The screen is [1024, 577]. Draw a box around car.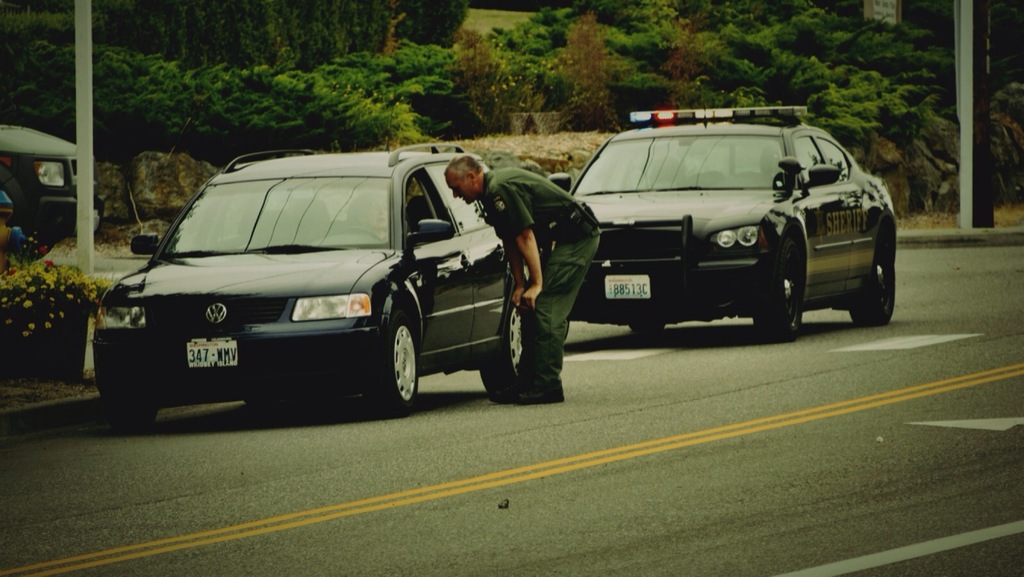
<bbox>548, 106, 893, 347</bbox>.
